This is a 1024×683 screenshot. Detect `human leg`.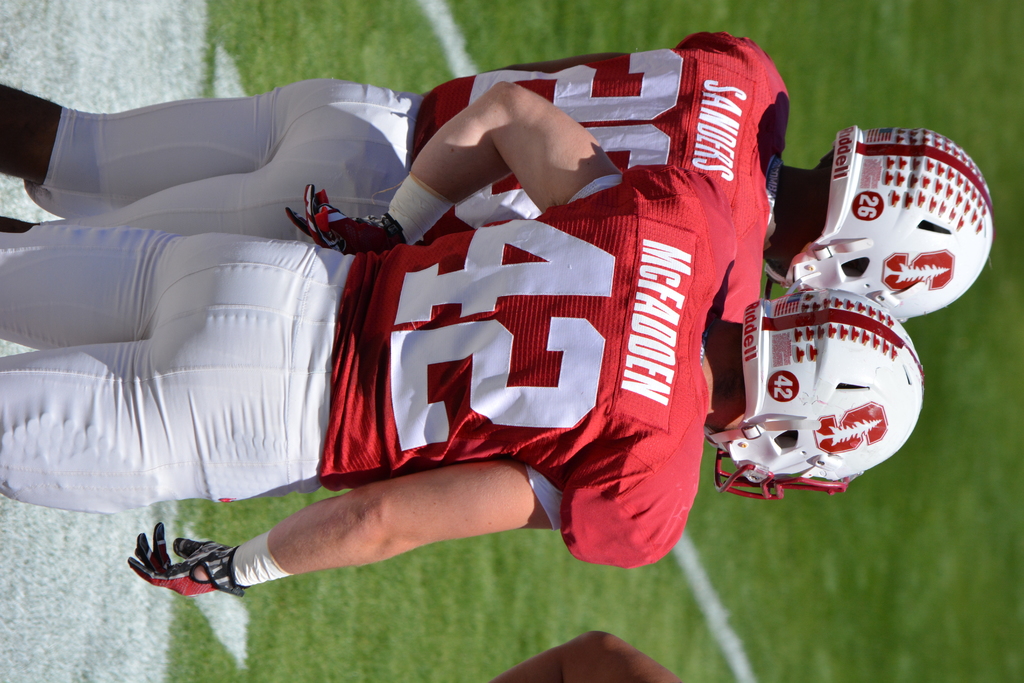
{"left": 0, "top": 79, "right": 420, "bottom": 220}.
